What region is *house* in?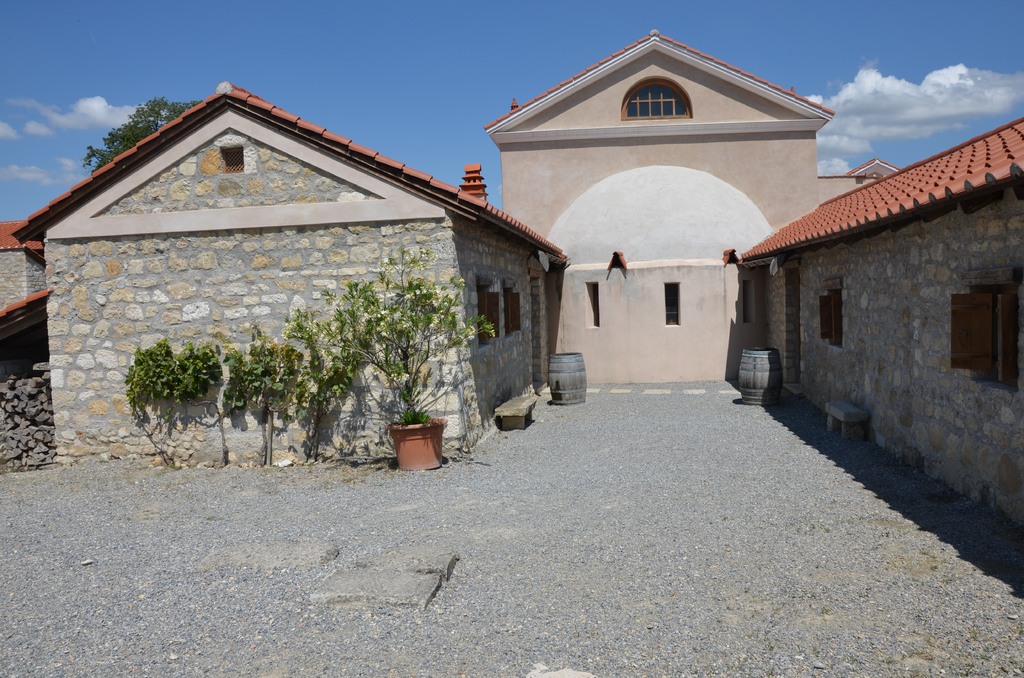
BBox(734, 125, 1023, 533).
